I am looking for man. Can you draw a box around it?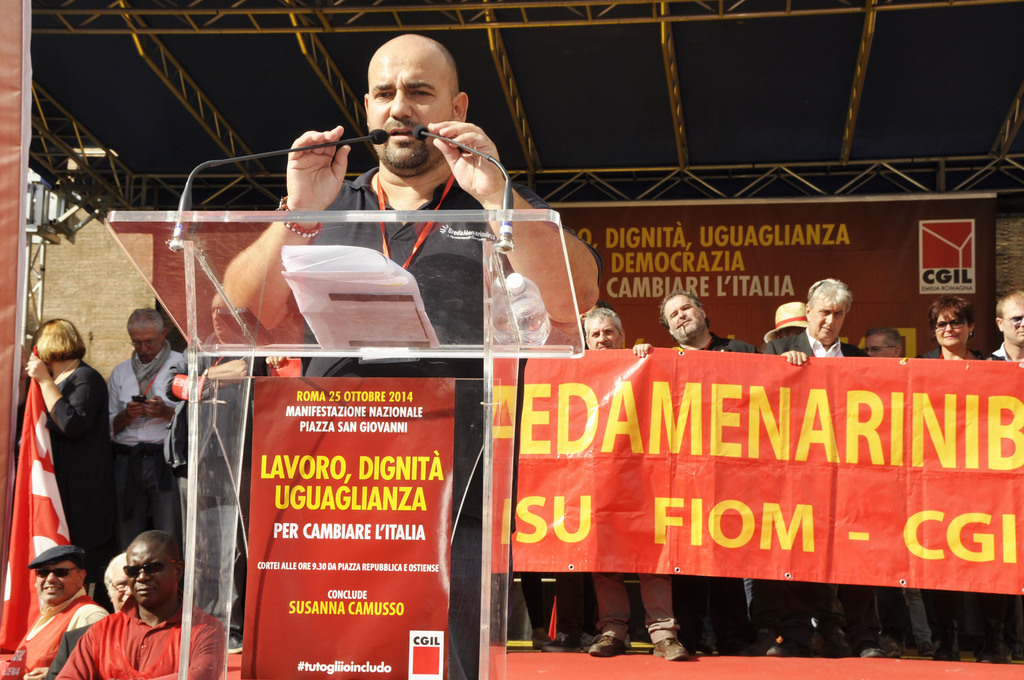
Sure, the bounding box is [758, 279, 869, 652].
